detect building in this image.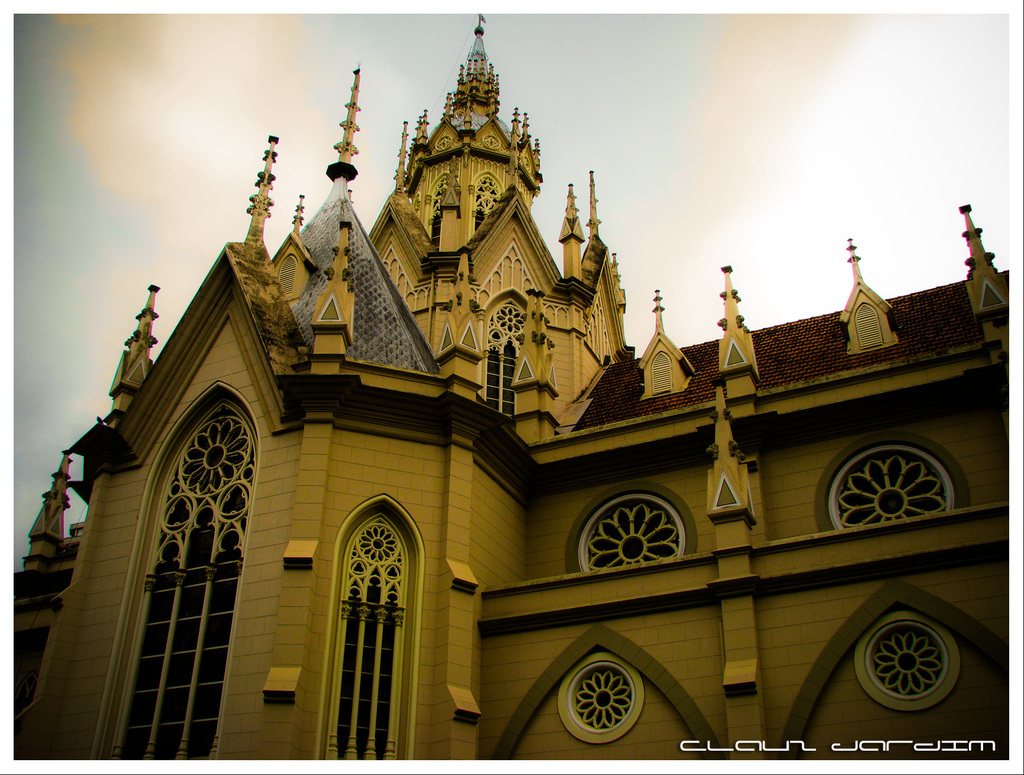
Detection: select_region(12, 12, 1010, 761).
